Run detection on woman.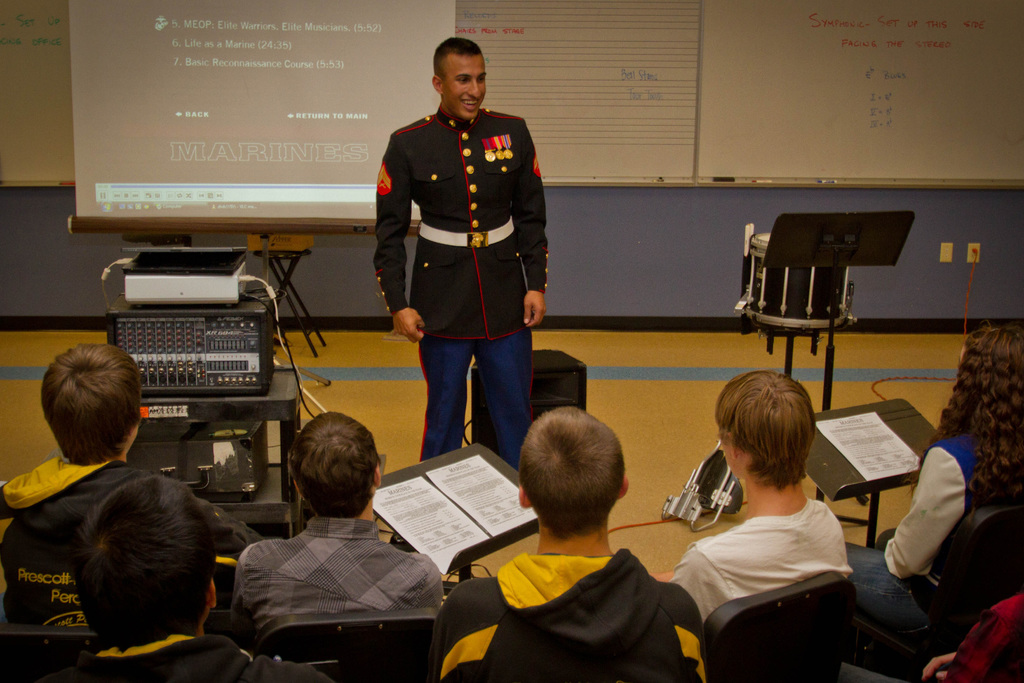
Result: 845 327 1023 671.
